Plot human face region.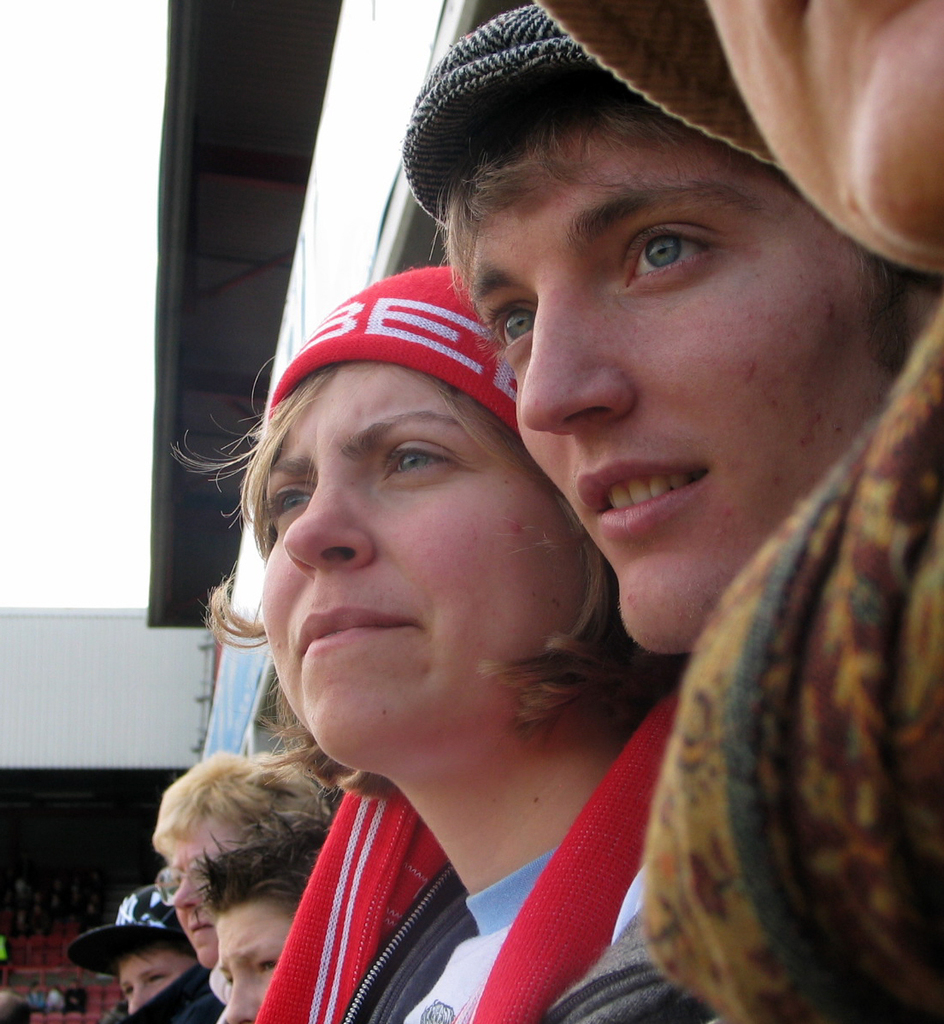
Plotted at box(265, 361, 584, 769).
